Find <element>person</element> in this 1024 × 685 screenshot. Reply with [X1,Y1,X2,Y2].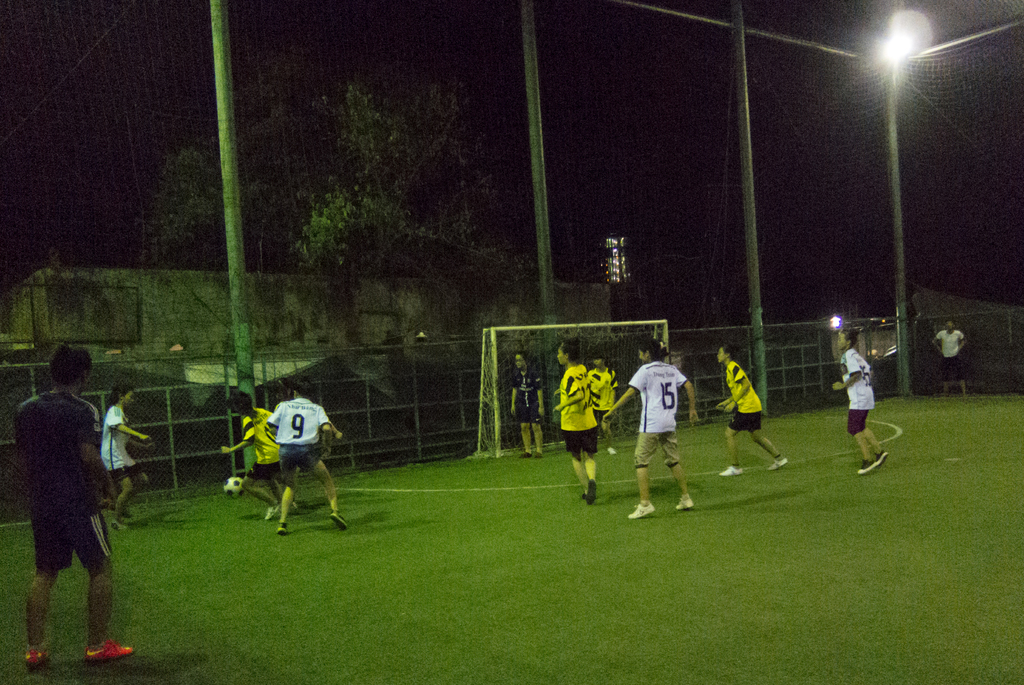
[552,337,595,501].
